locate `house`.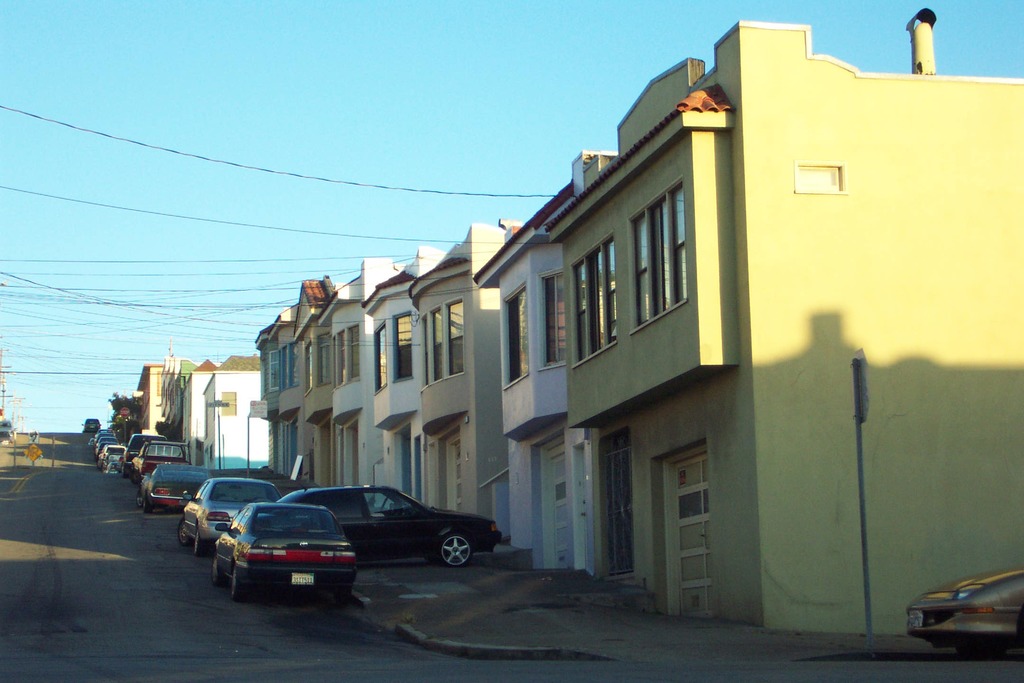
Bounding box: (204, 352, 259, 470).
